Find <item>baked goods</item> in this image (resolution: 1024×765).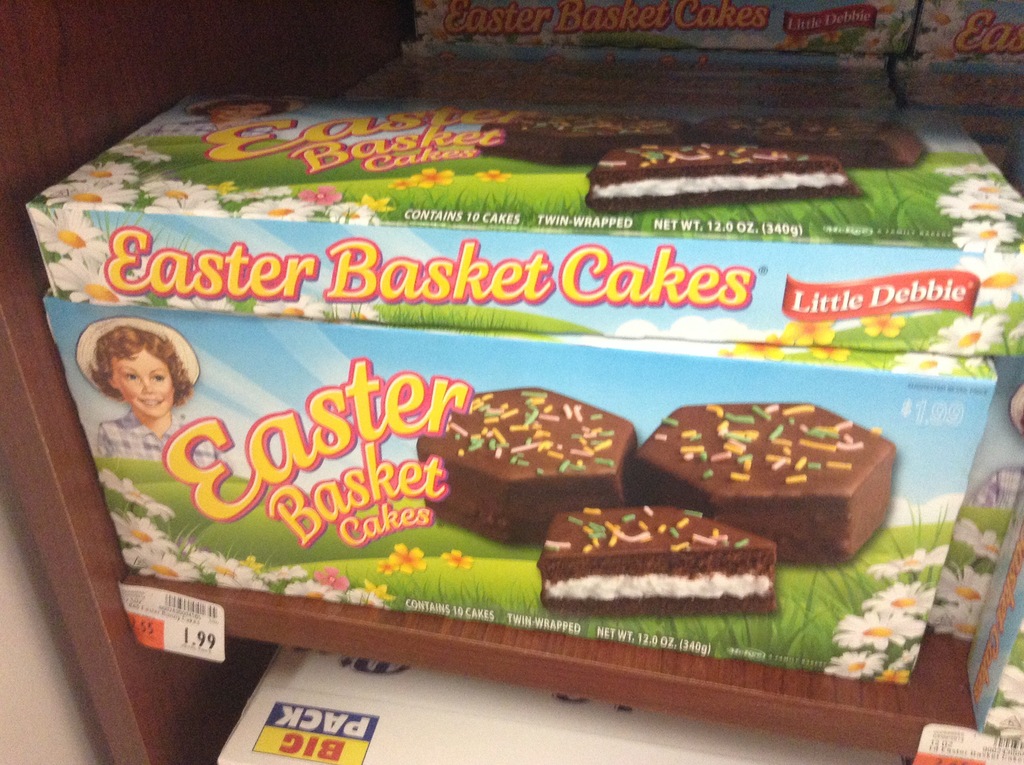
bbox=[415, 383, 640, 548].
